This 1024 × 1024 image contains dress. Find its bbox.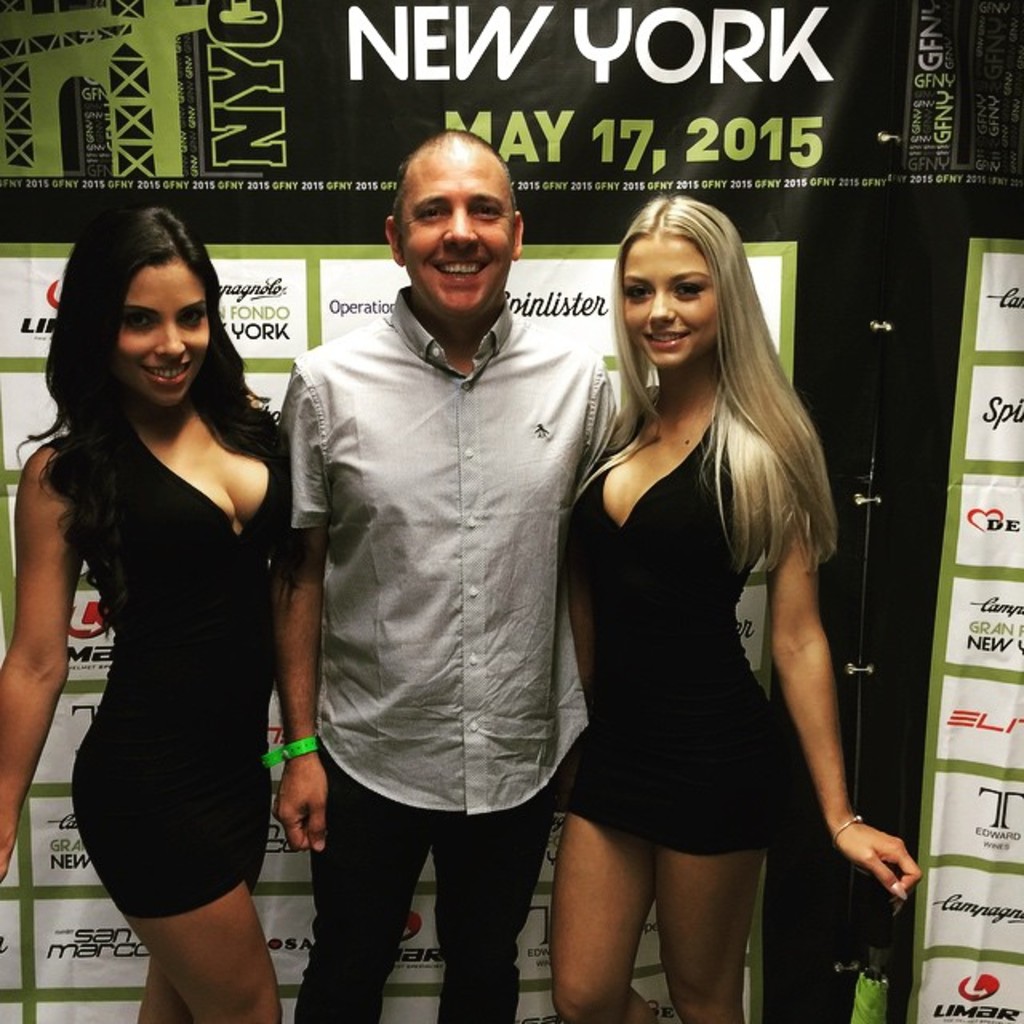
x1=69, y1=427, x2=296, y2=922.
